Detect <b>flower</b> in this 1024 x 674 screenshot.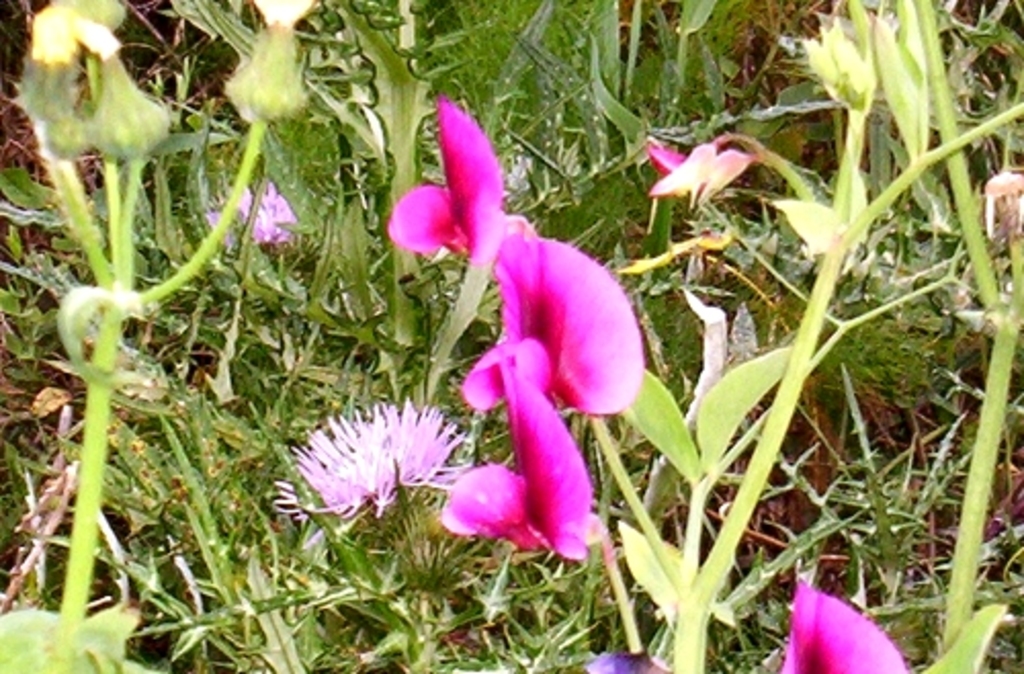
Detection: bbox=(393, 100, 520, 266).
